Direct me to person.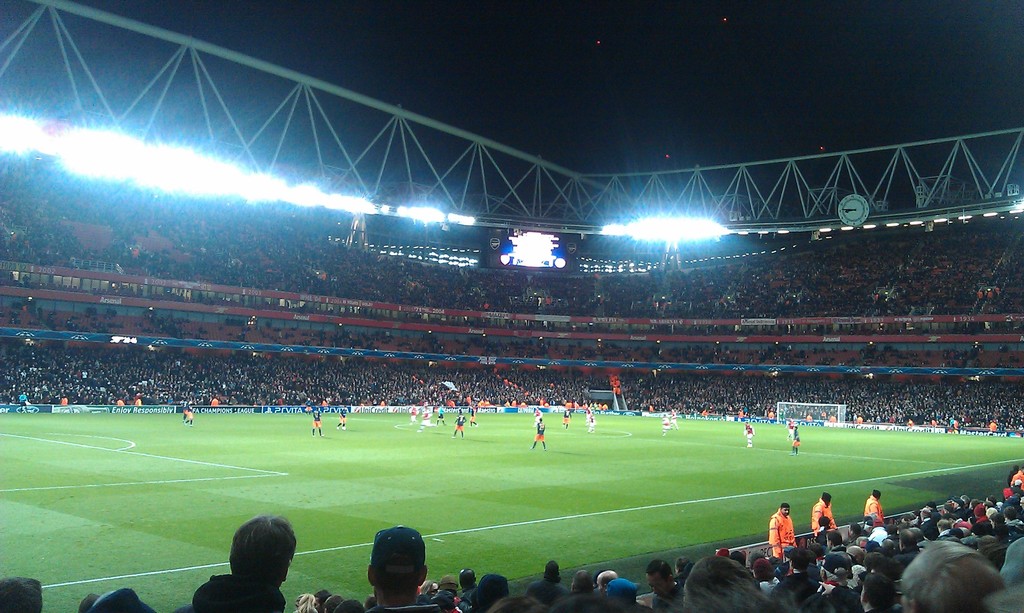
Direction: [434,404,444,427].
